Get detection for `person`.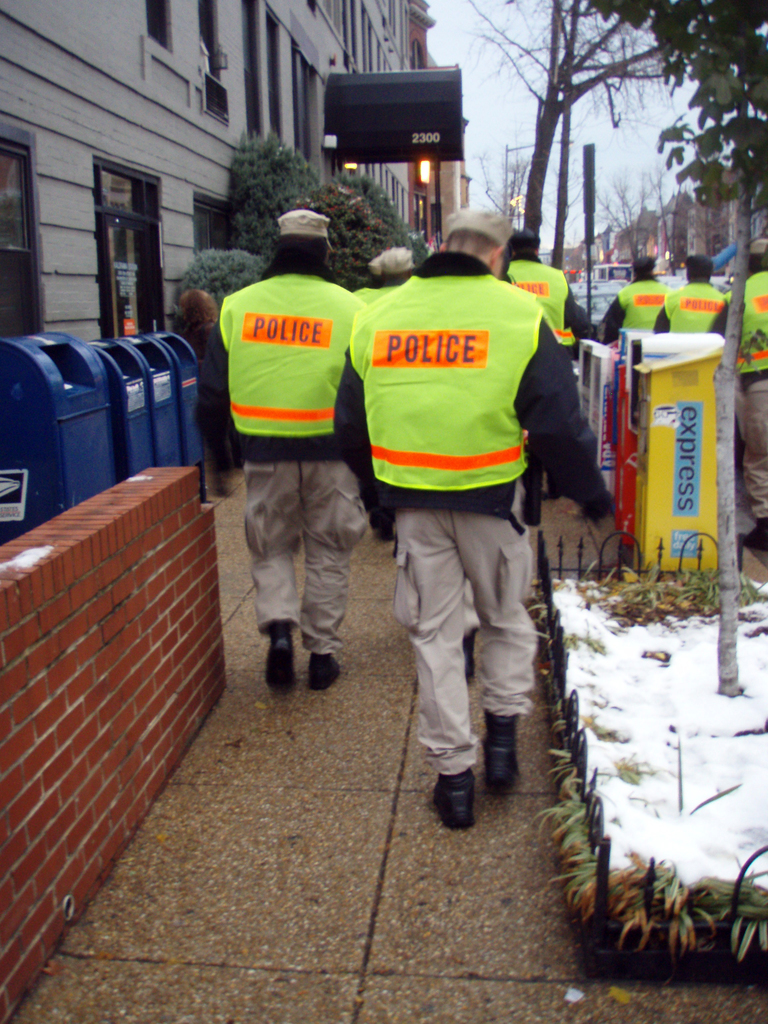
Detection: (366, 241, 415, 285).
